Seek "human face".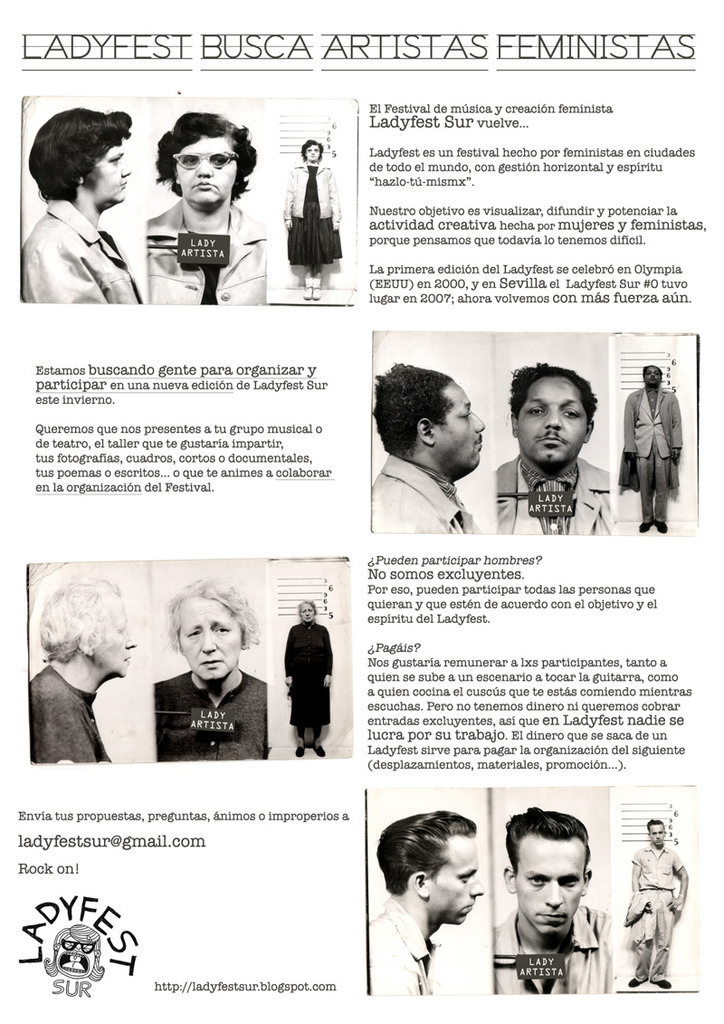
box(178, 134, 238, 201).
